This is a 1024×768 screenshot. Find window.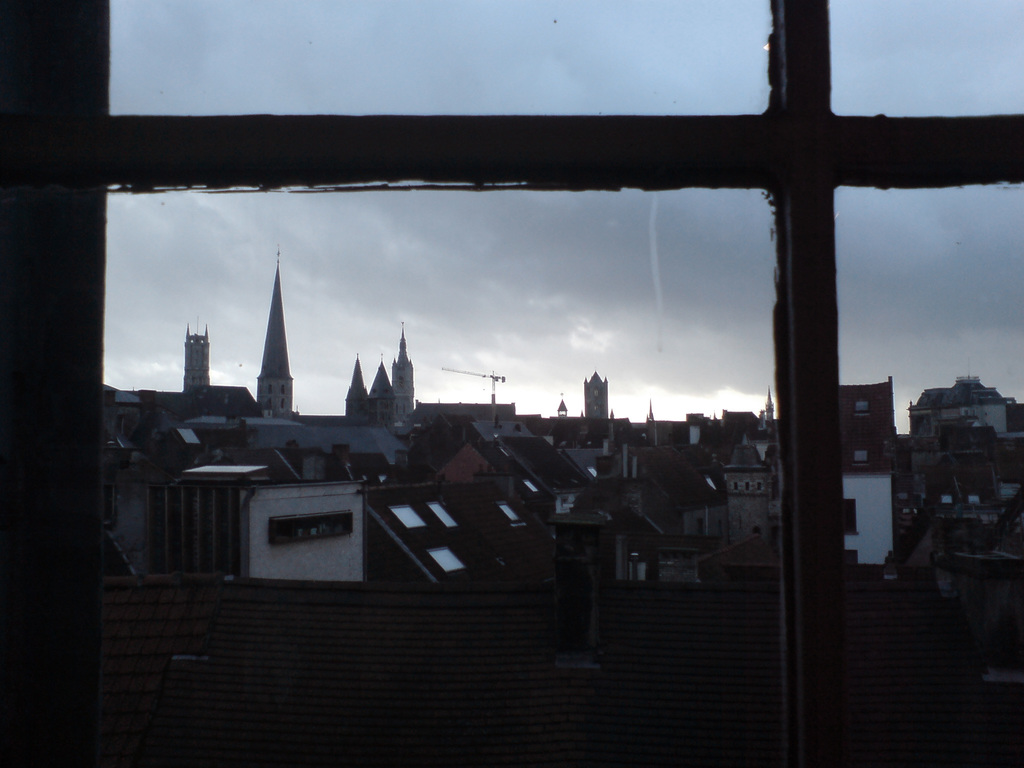
Bounding box: <region>0, 0, 1023, 767</region>.
